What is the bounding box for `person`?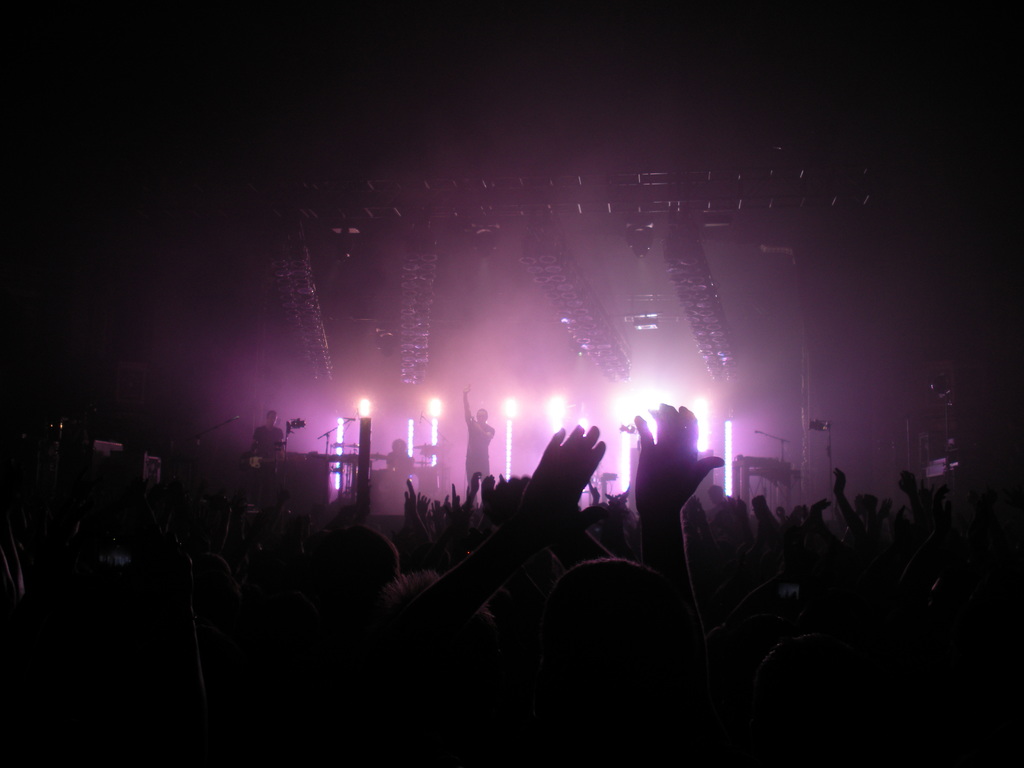
l=464, t=388, r=491, b=496.
